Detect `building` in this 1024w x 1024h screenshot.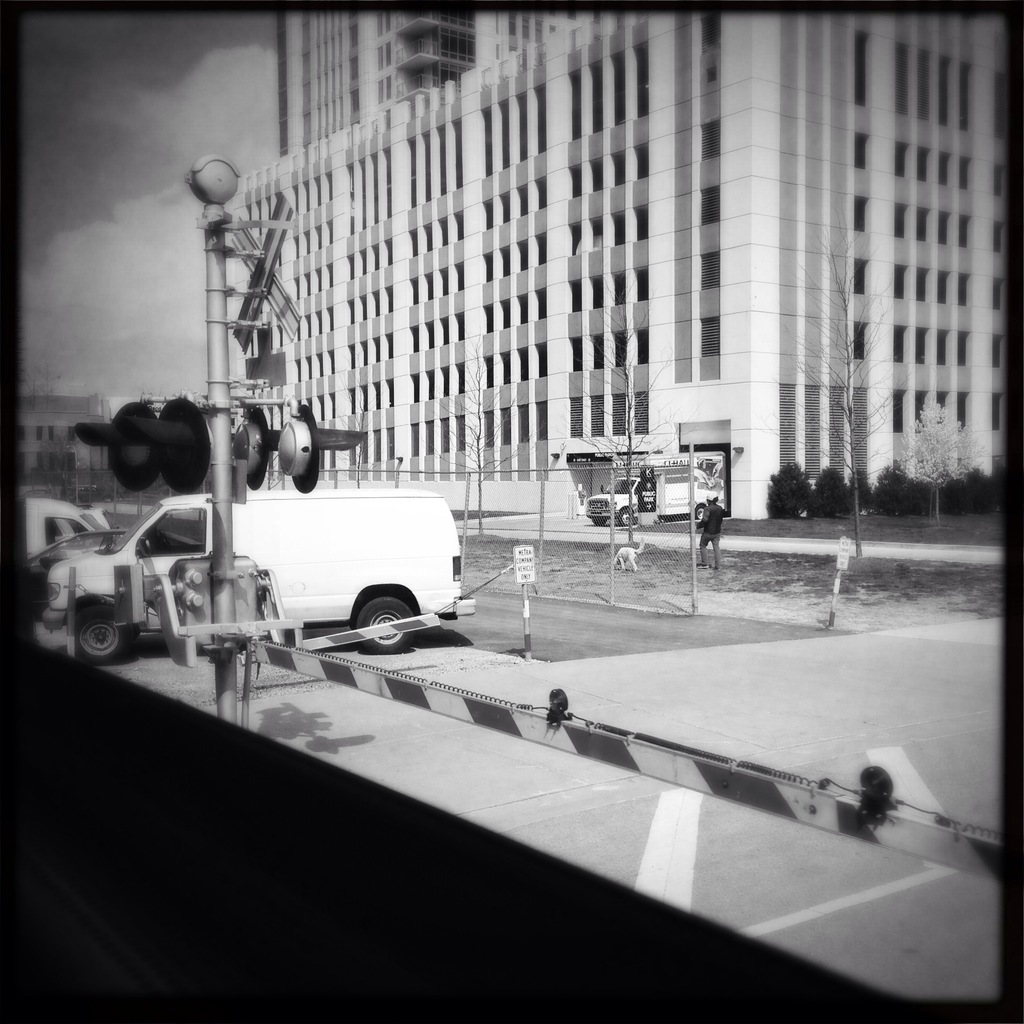
Detection: {"left": 278, "top": 10, "right": 605, "bottom": 155}.
